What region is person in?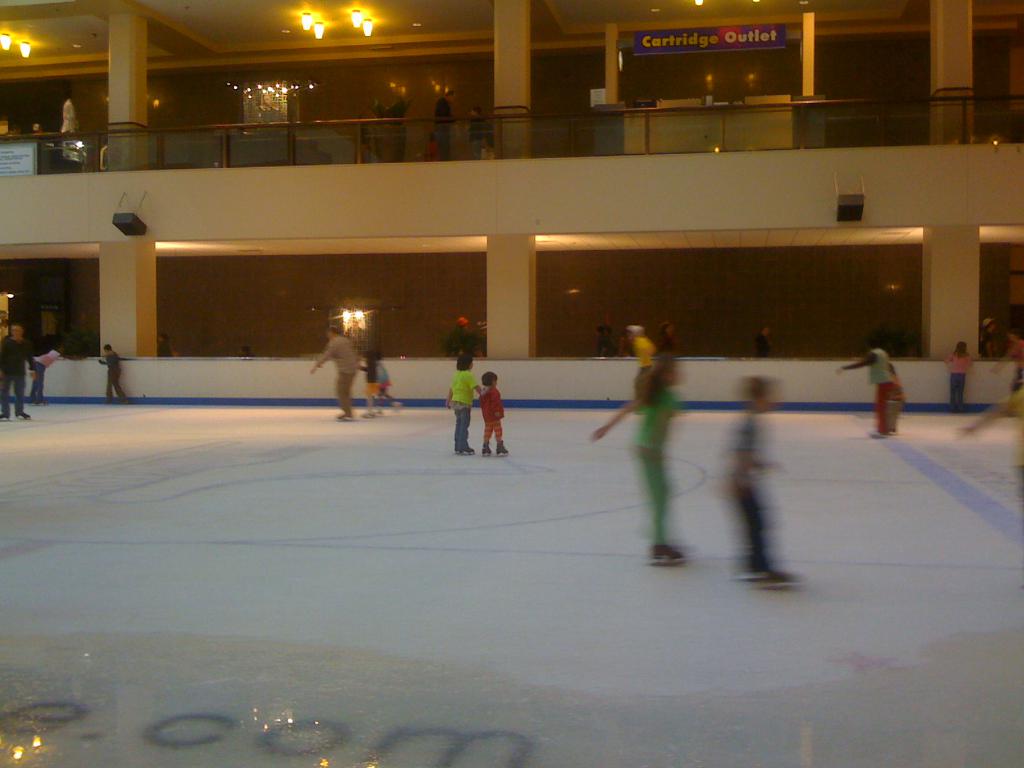
select_region(432, 91, 461, 165).
